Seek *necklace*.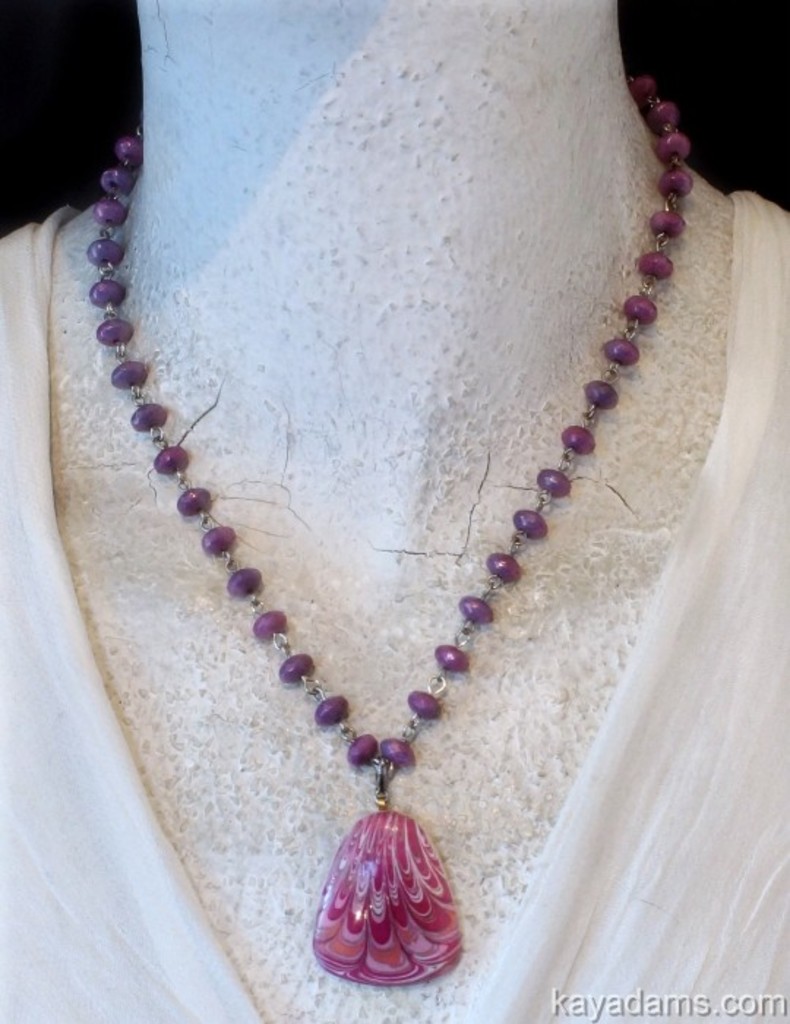
[left=121, top=48, right=721, bottom=1001].
